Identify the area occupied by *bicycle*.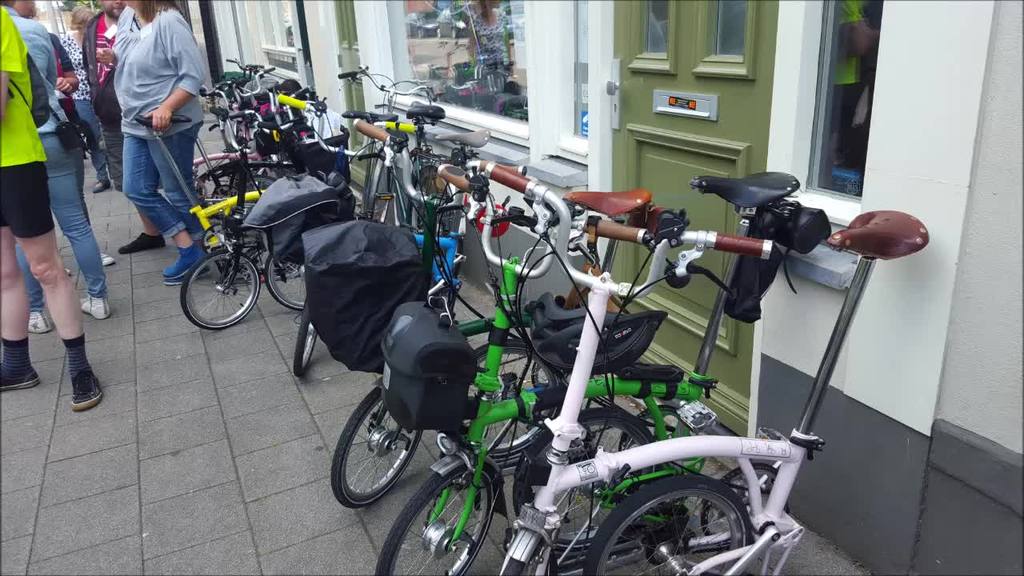
Area: x1=498, y1=182, x2=799, y2=575.
